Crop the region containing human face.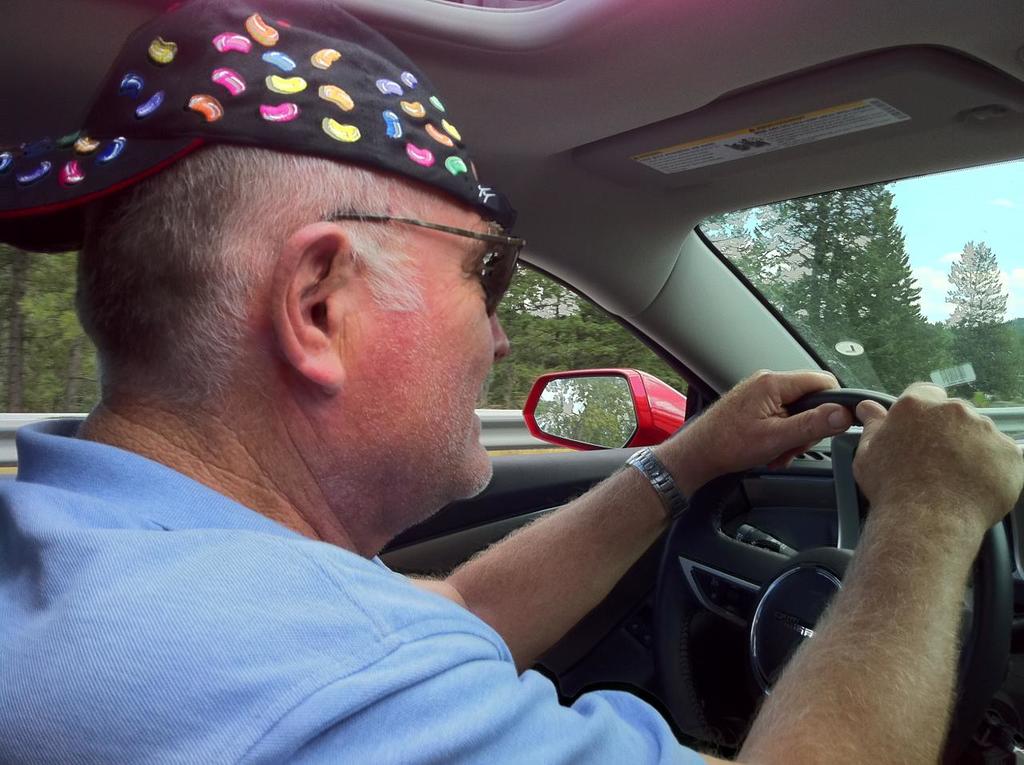
Crop region: l=352, t=183, r=507, b=495.
